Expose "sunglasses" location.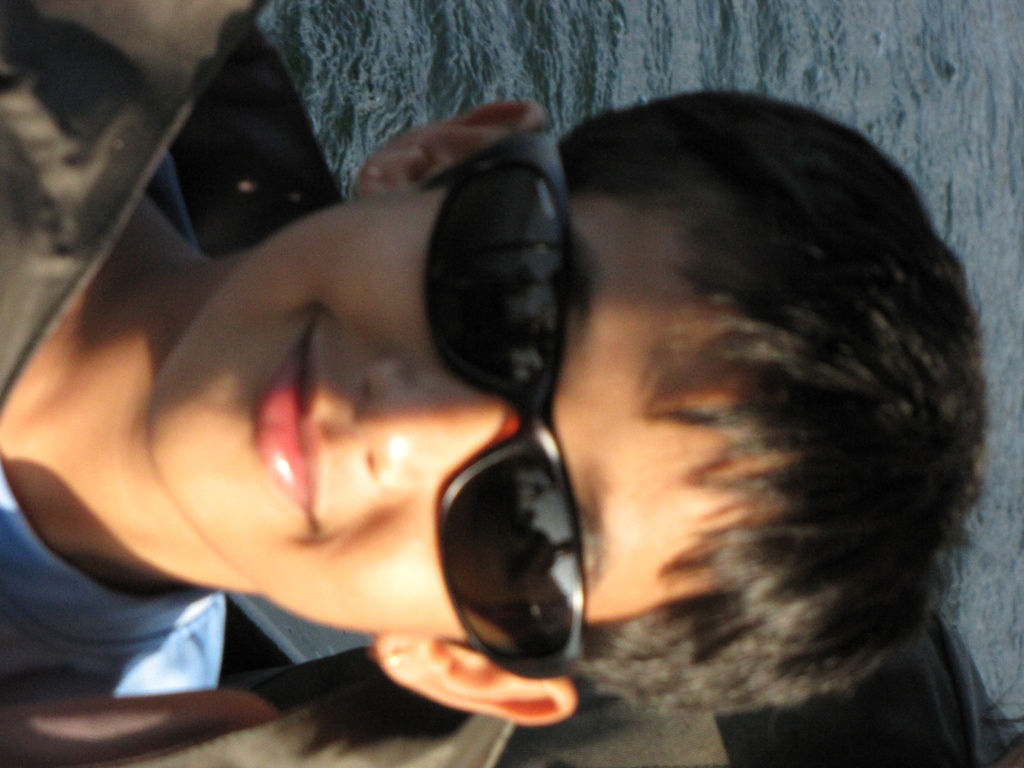
Exposed at x1=419, y1=125, x2=588, y2=685.
